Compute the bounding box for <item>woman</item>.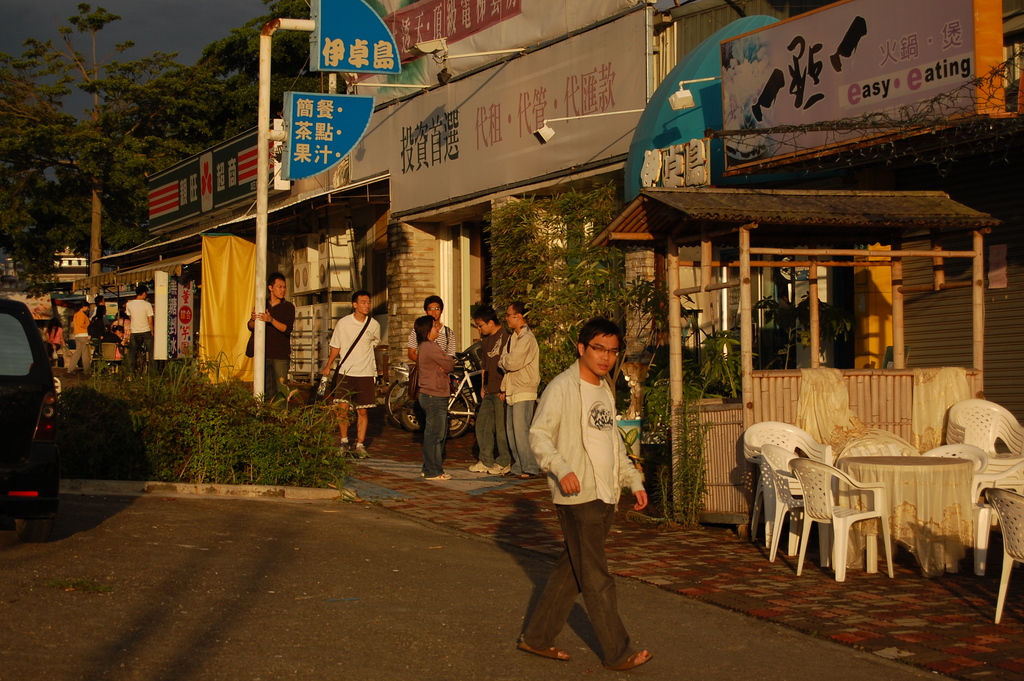
l=413, t=316, r=452, b=476.
